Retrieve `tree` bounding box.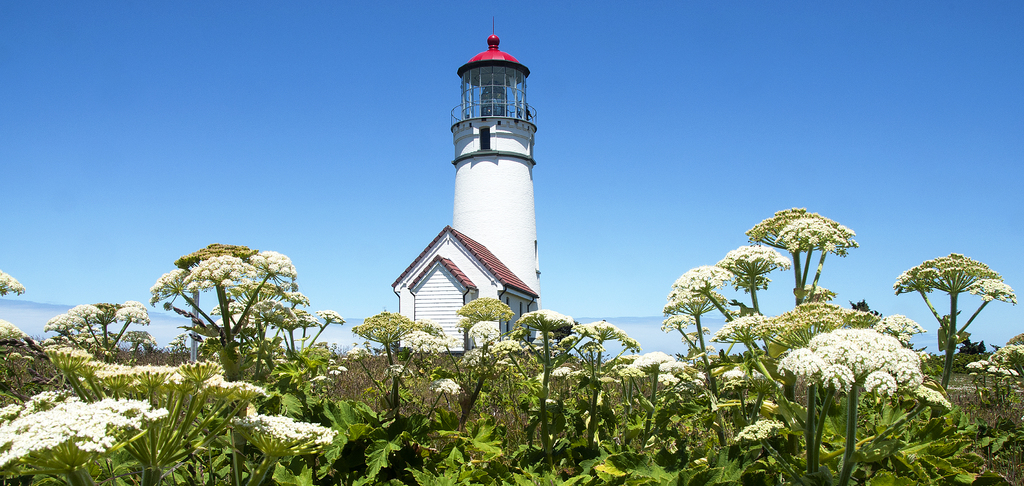
Bounding box: [left=0, top=206, right=1023, bottom=485].
